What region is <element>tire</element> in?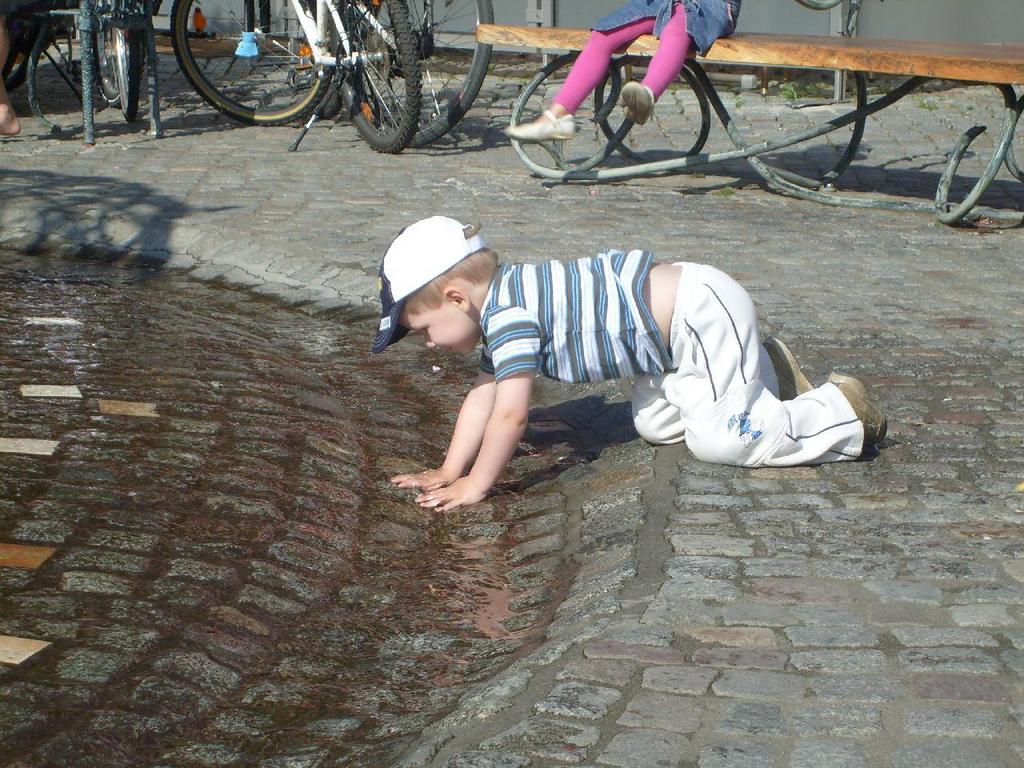
detection(87, 2, 115, 99).
